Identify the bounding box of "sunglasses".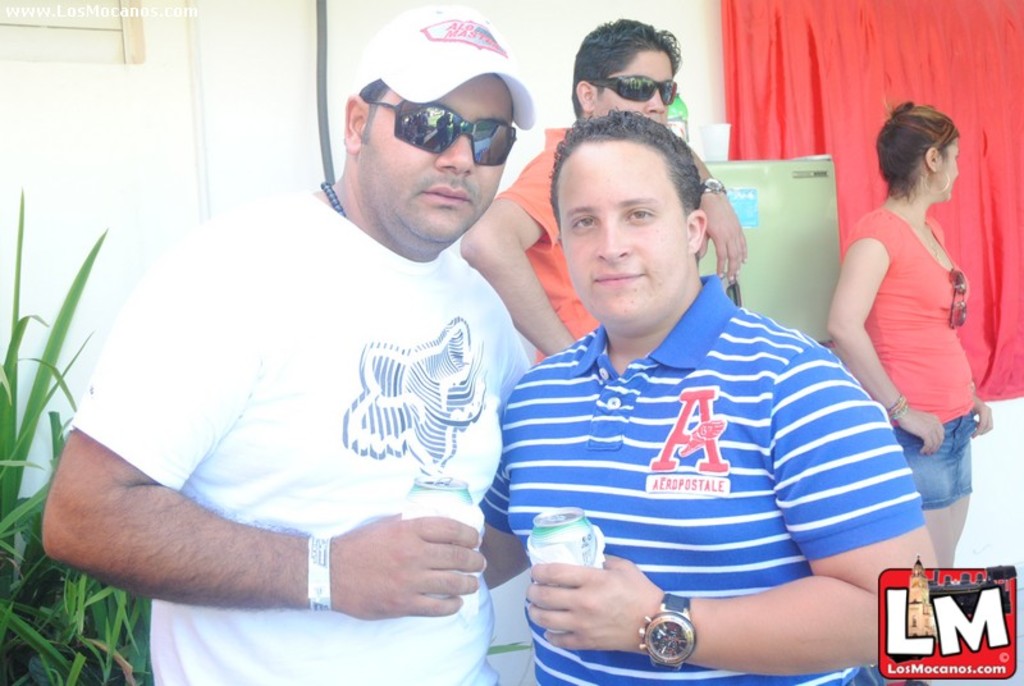
select_region(367, 101, 517, 165).
